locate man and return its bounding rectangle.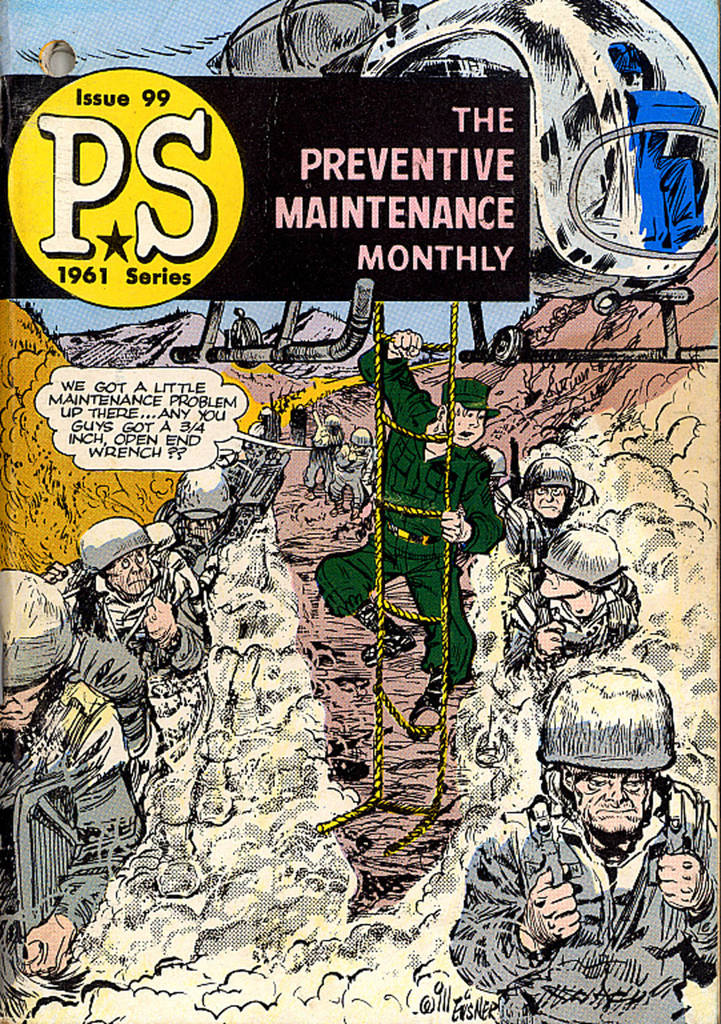
<box>480,660,720,1016</box>.
